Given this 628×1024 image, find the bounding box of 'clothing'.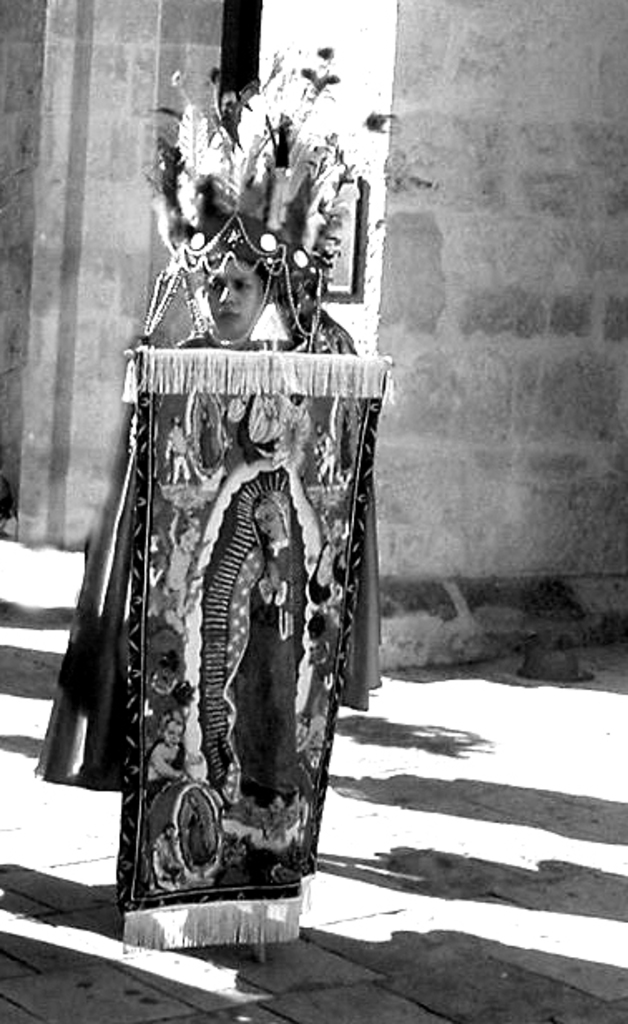
l=42, t=231, r=394, b=918.
